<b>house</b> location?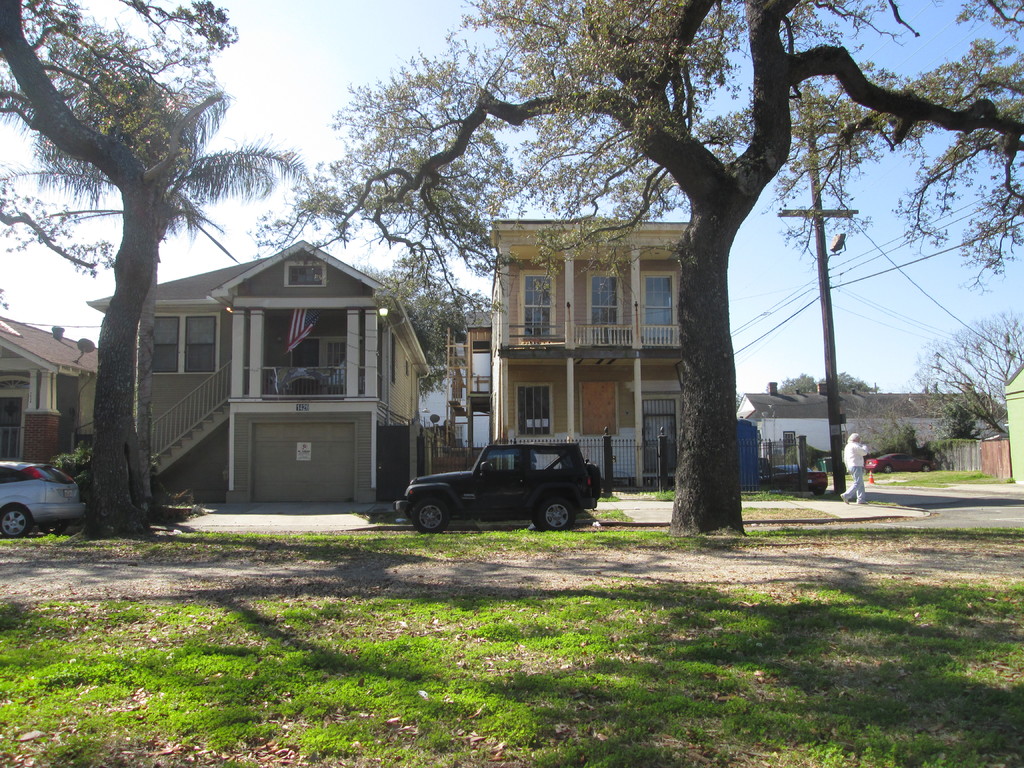
[735, 384, 976, 487]
